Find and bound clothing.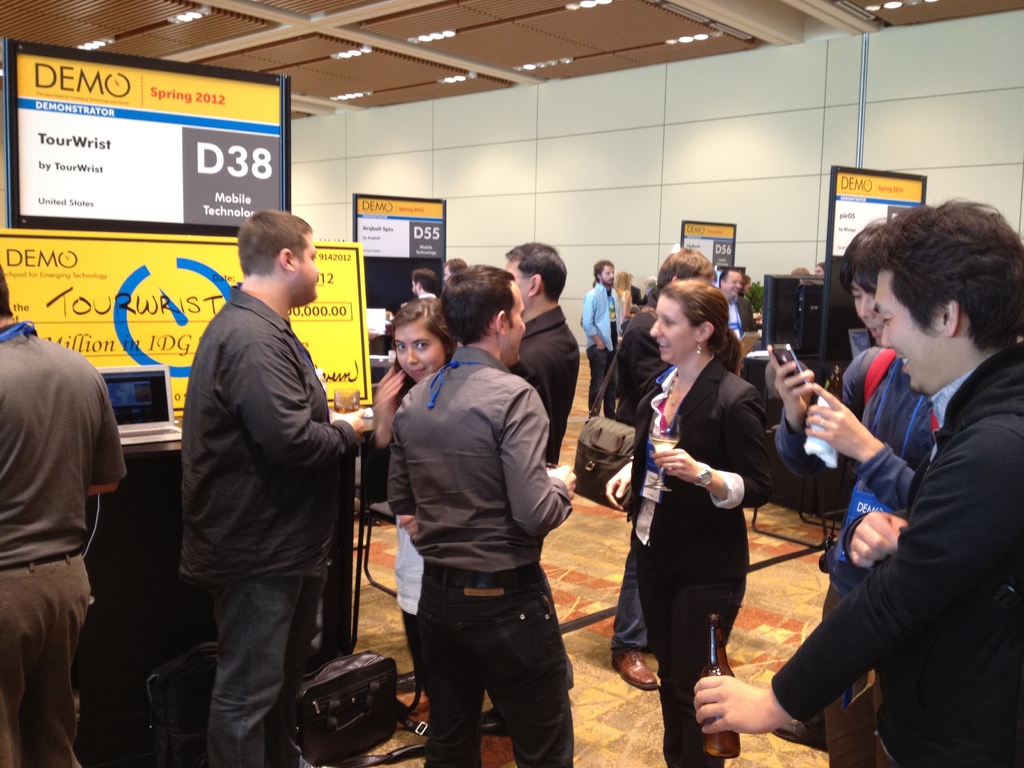
Bound: BBox(581, 280, 625, 419).
